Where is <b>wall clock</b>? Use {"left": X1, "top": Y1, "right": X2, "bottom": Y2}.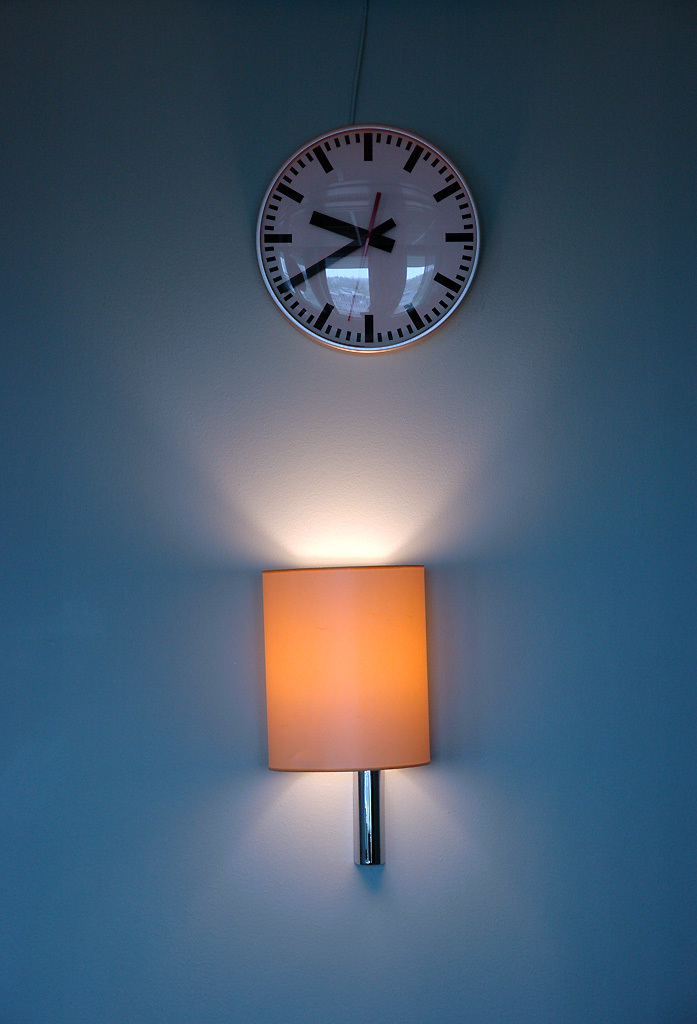
{"left": 258, "top": 124, "right": 483, "bottom": 354}.
